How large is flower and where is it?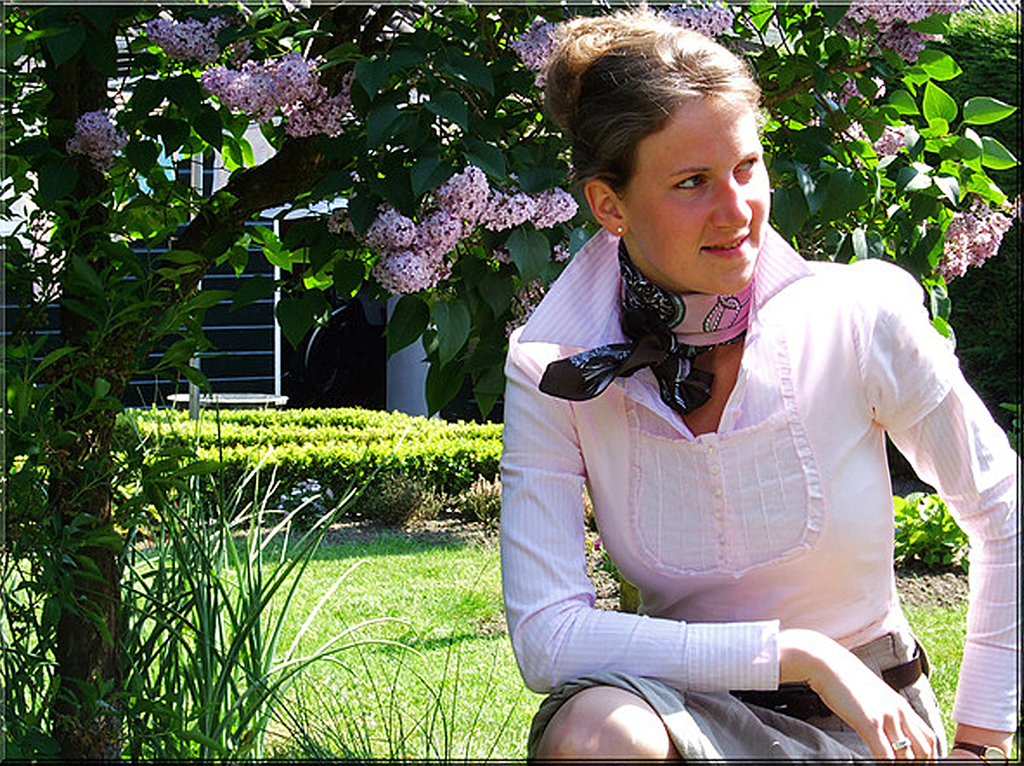
Bounding box: rect(941, 210, 1016, 285).
